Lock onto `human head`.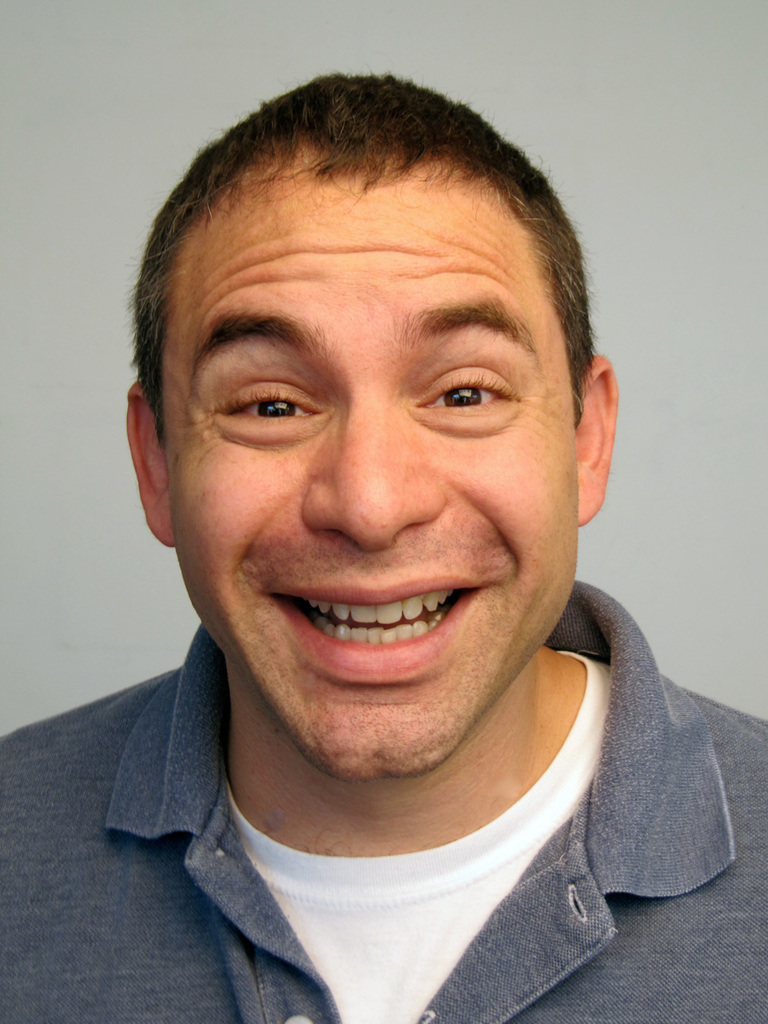
Locked: [172, 224, 617, 736].
